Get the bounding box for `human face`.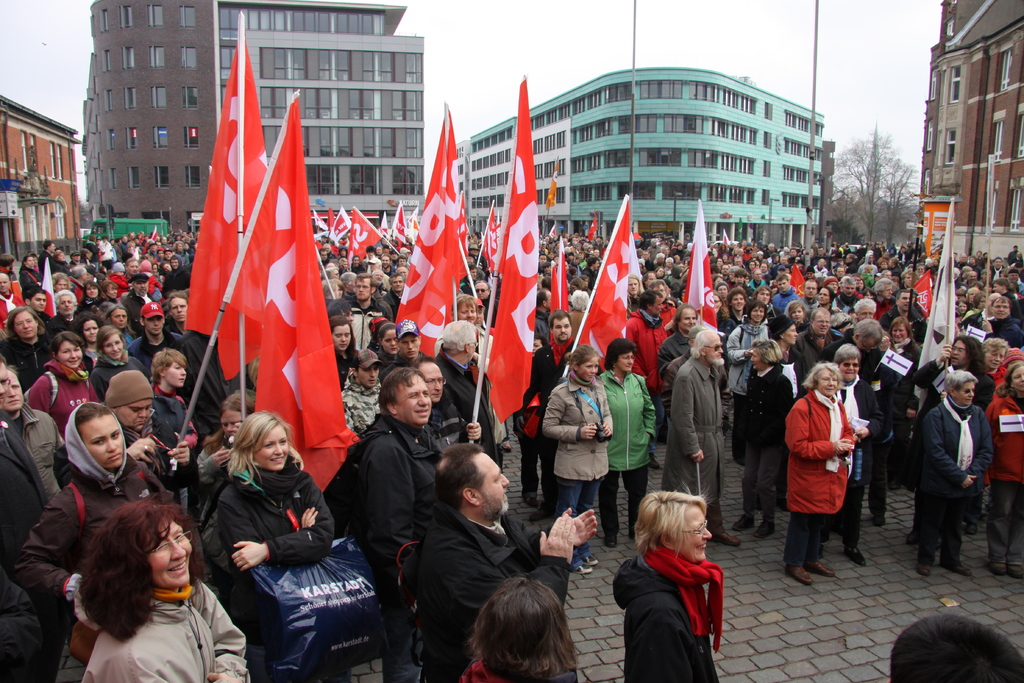
Rect(356, 360, 379, 384).
